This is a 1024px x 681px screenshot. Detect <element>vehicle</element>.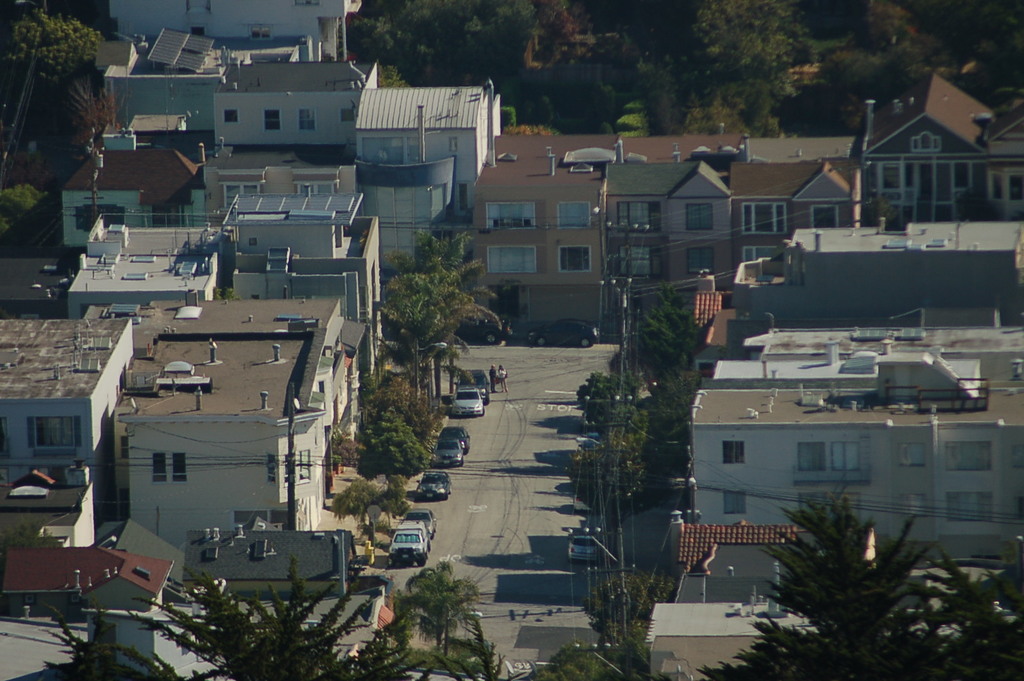
<region>449, 385, 486, 416</region>.
